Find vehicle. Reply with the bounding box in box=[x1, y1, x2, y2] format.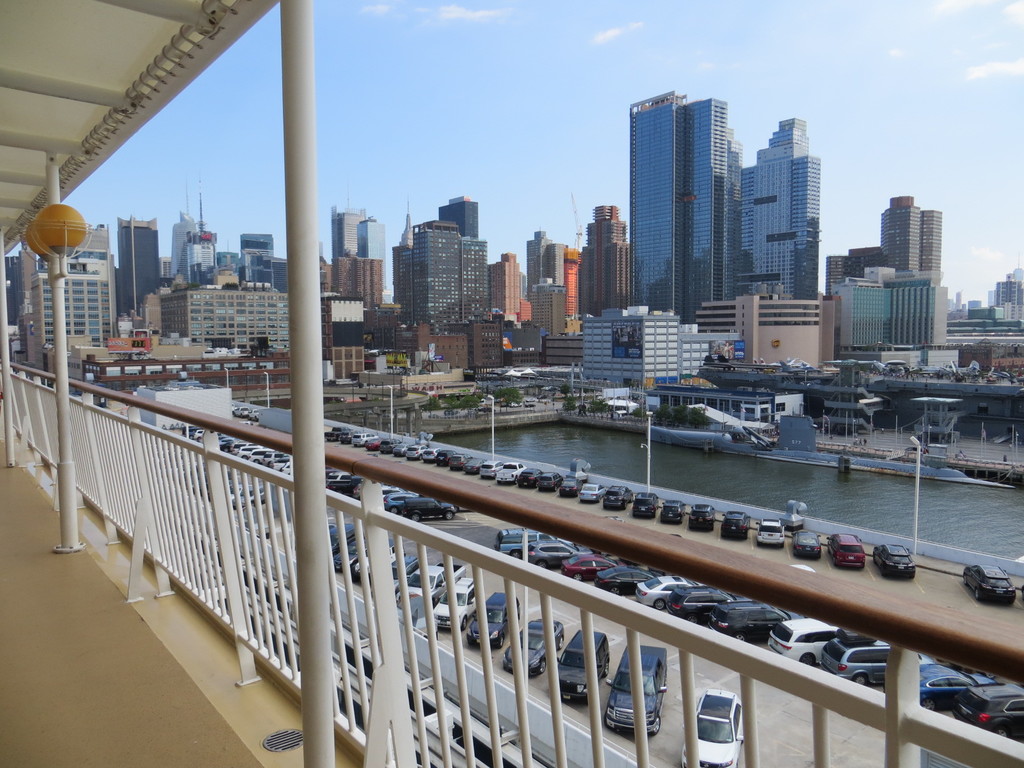
box=[232, 404, 250, 418].
